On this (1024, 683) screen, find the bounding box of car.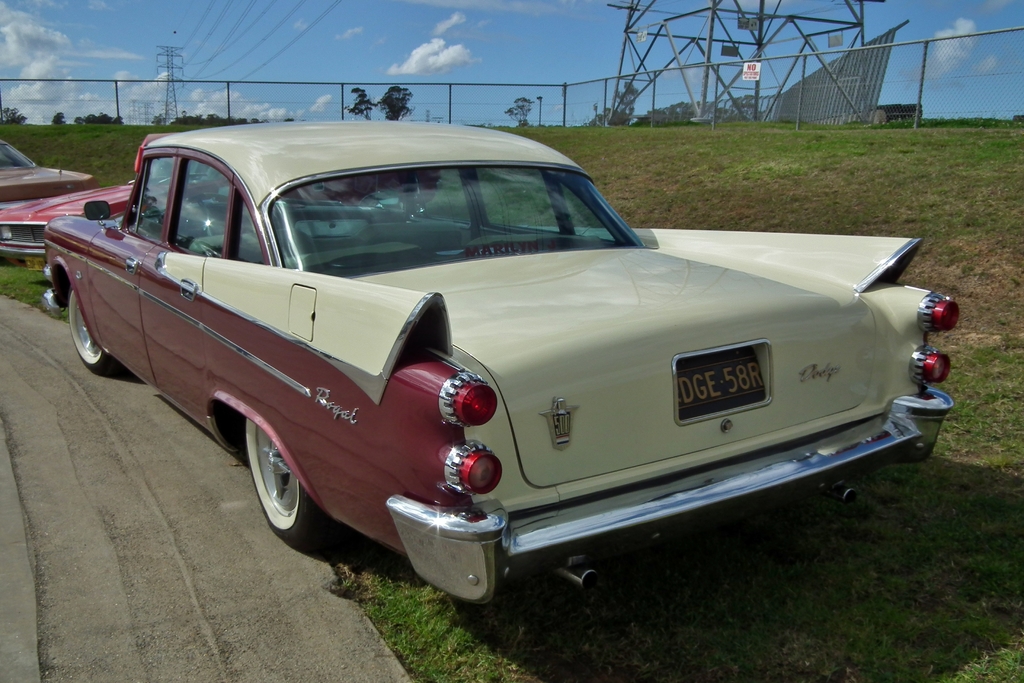
Bounding box: [x1=0, y1=135, x2=98, y2=202].
